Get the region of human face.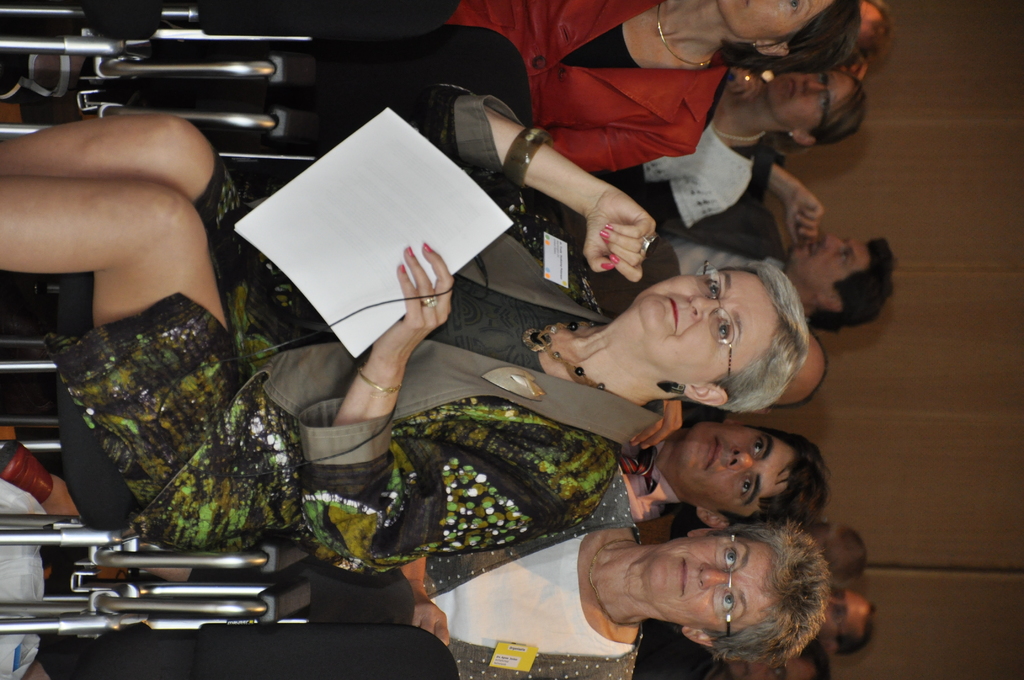
locate(762, 69, 854, 130).
